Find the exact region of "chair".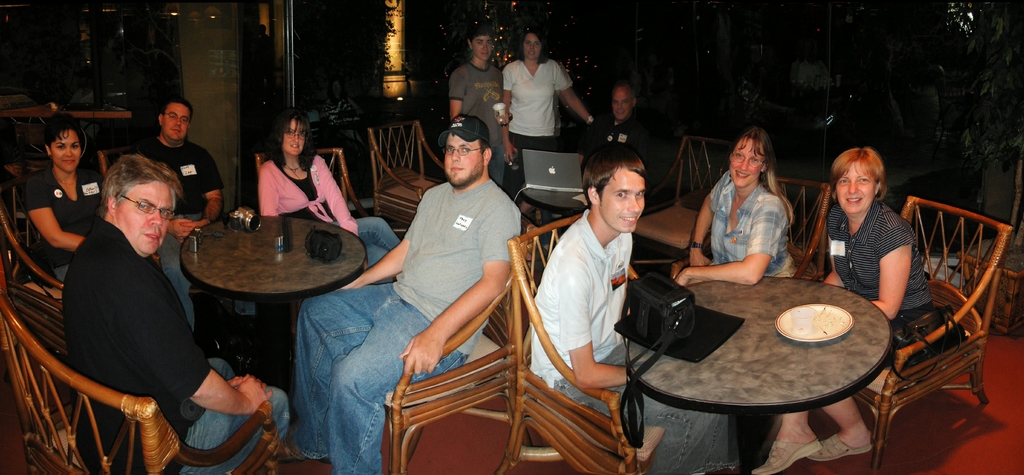
Exact region: locate(645, 135, 729, 208).
